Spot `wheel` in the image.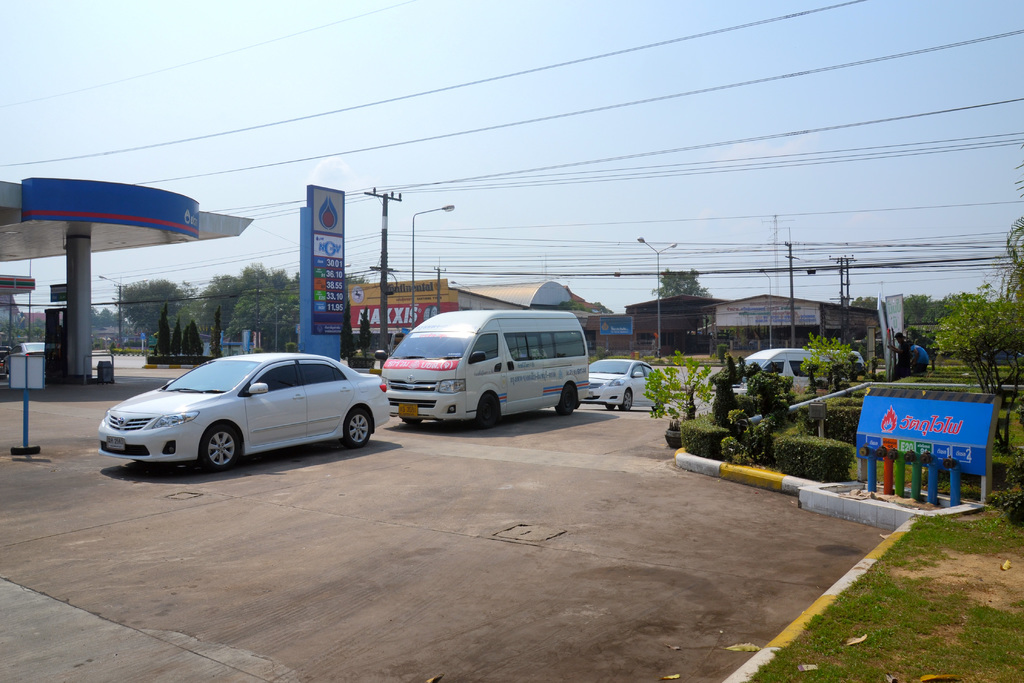
`wheel` found at [559,379,580,416].
